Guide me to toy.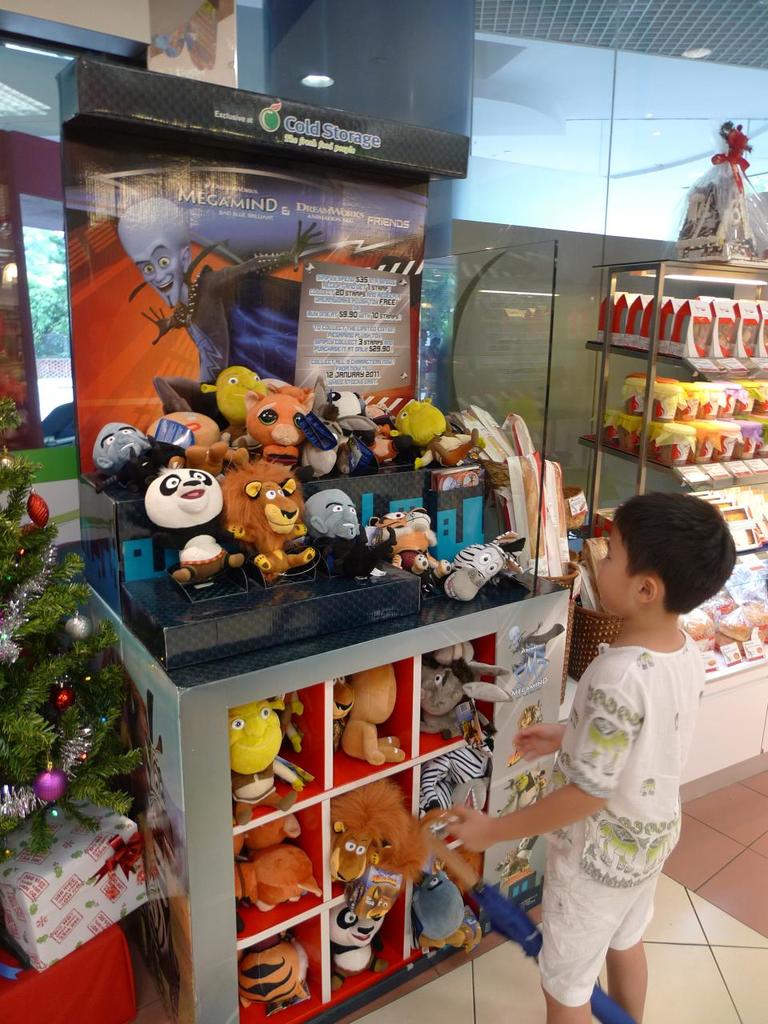
Guidance: 339,665,408,766.
